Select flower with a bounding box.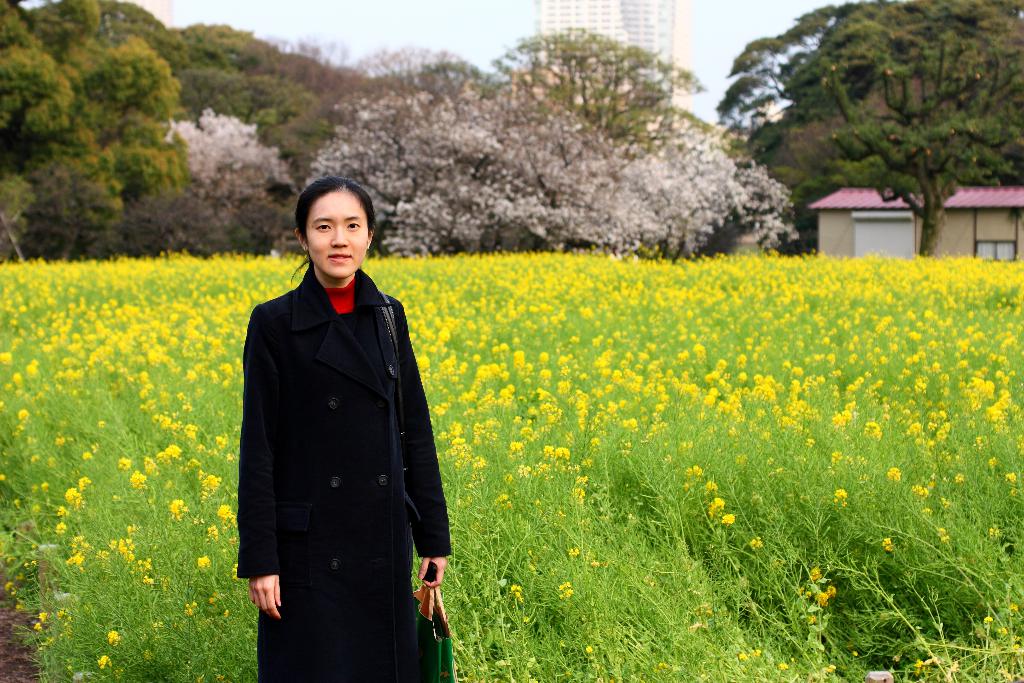
bbox=[196, 552, 214, 569].
